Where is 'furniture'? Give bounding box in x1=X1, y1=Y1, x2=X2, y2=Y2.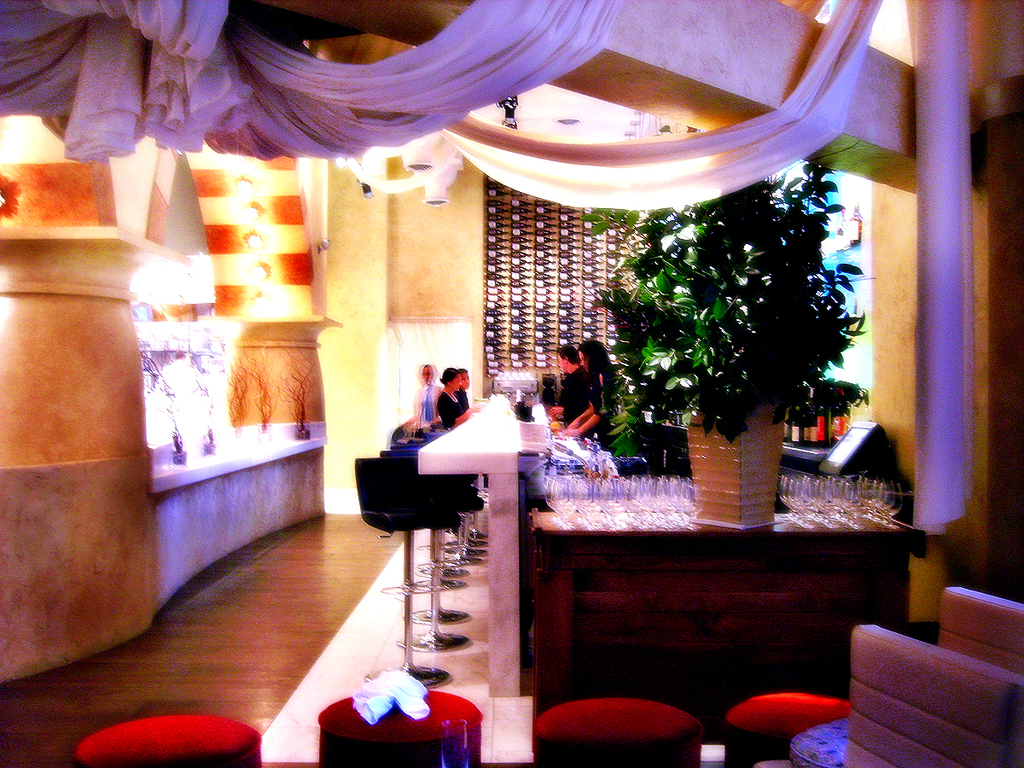
x1=724, y1=692, x2=850, y2=766.
